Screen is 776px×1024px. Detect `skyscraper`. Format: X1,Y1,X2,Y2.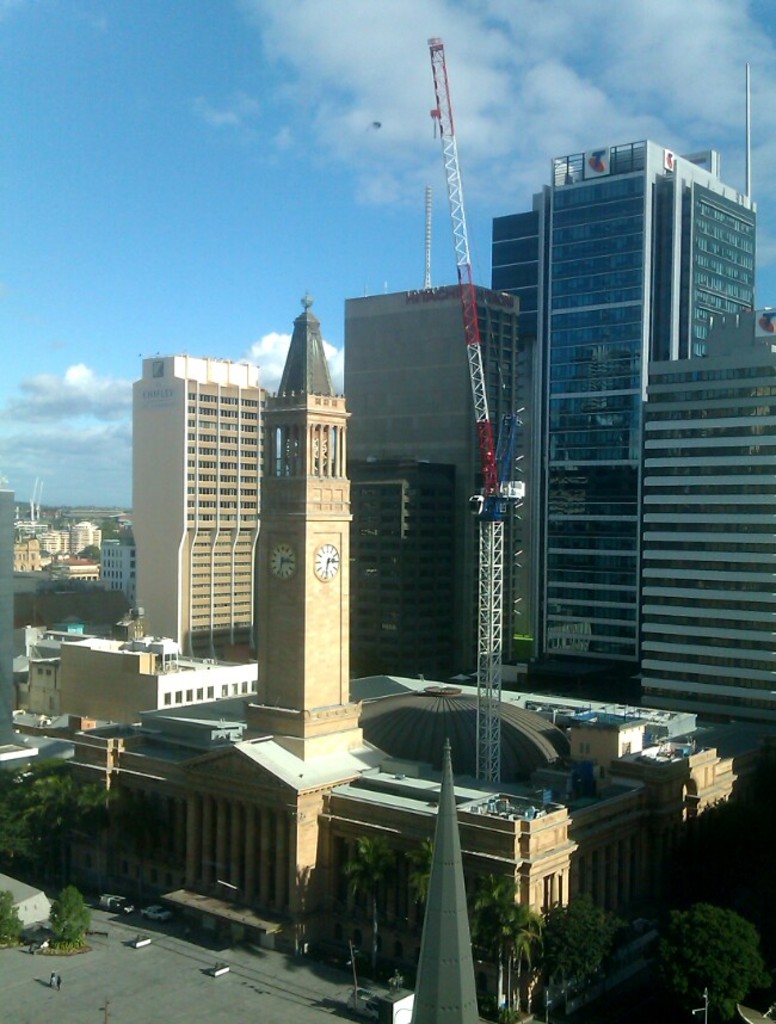
224,298,430,987.
